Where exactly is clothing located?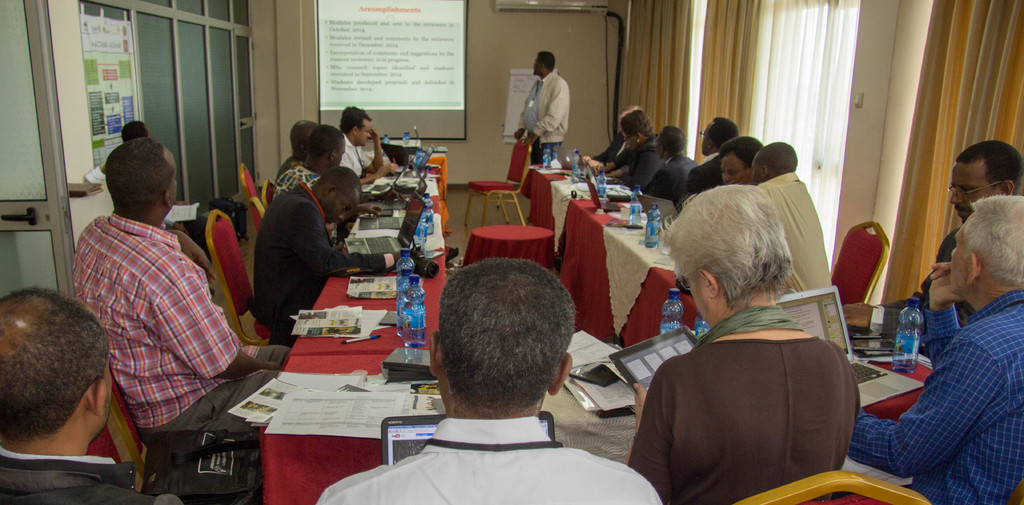
Its bounding box is crop(627, 332, 857, 504).
